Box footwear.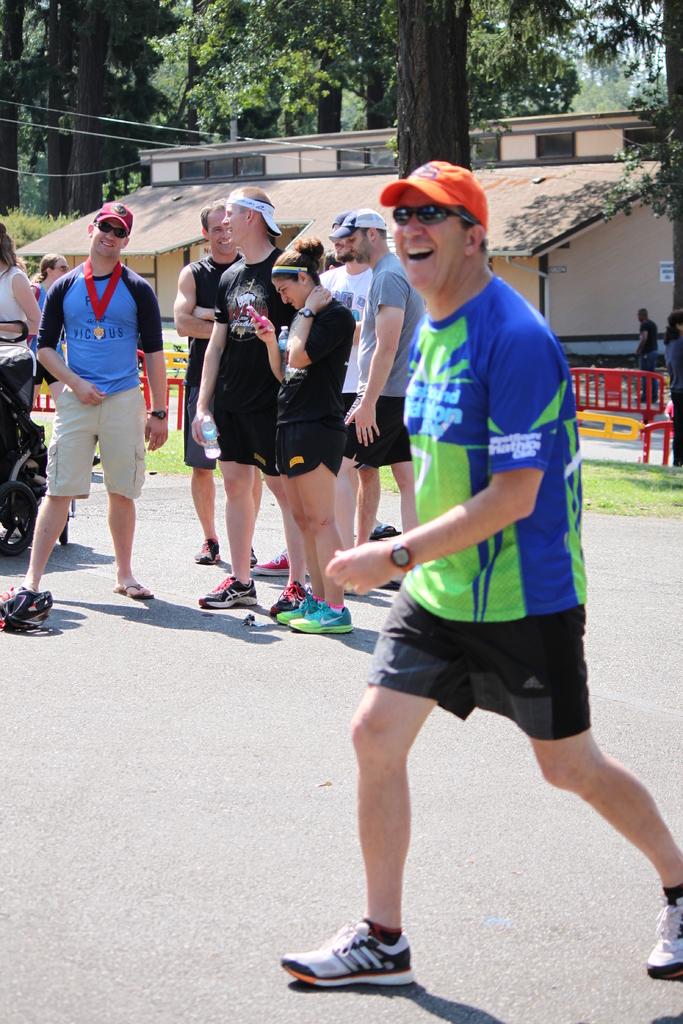
bbox=(365, 519, 394, 540).
